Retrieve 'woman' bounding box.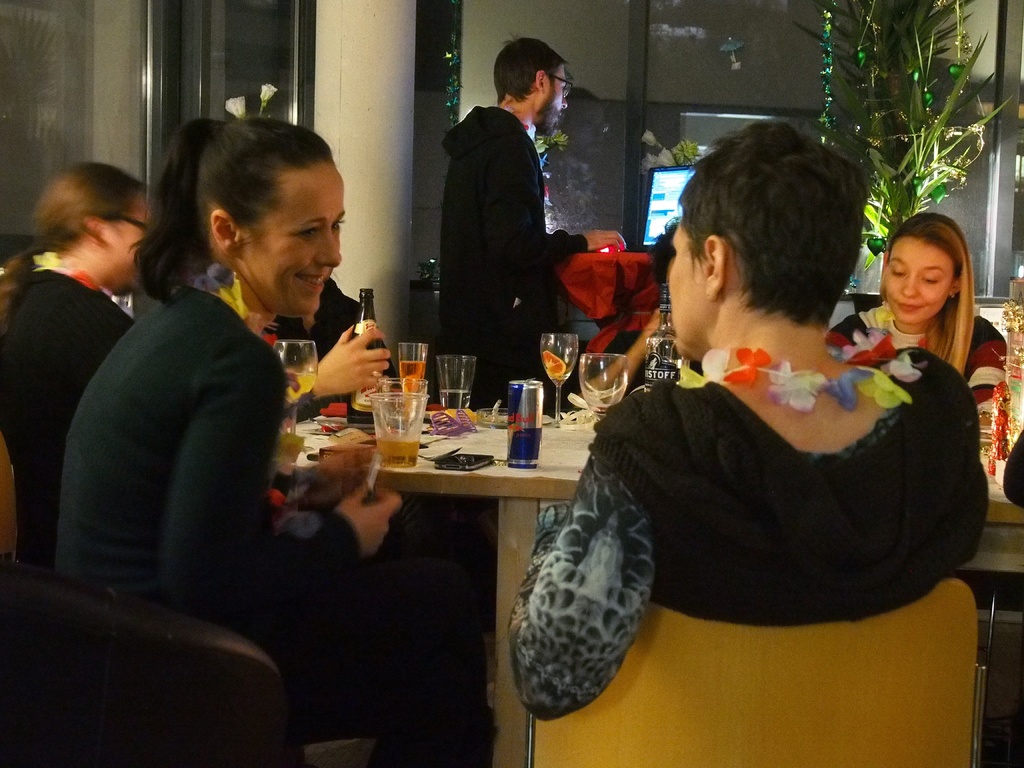
Bounding box: (left=826, top=213, right=1005, bottom=434).
